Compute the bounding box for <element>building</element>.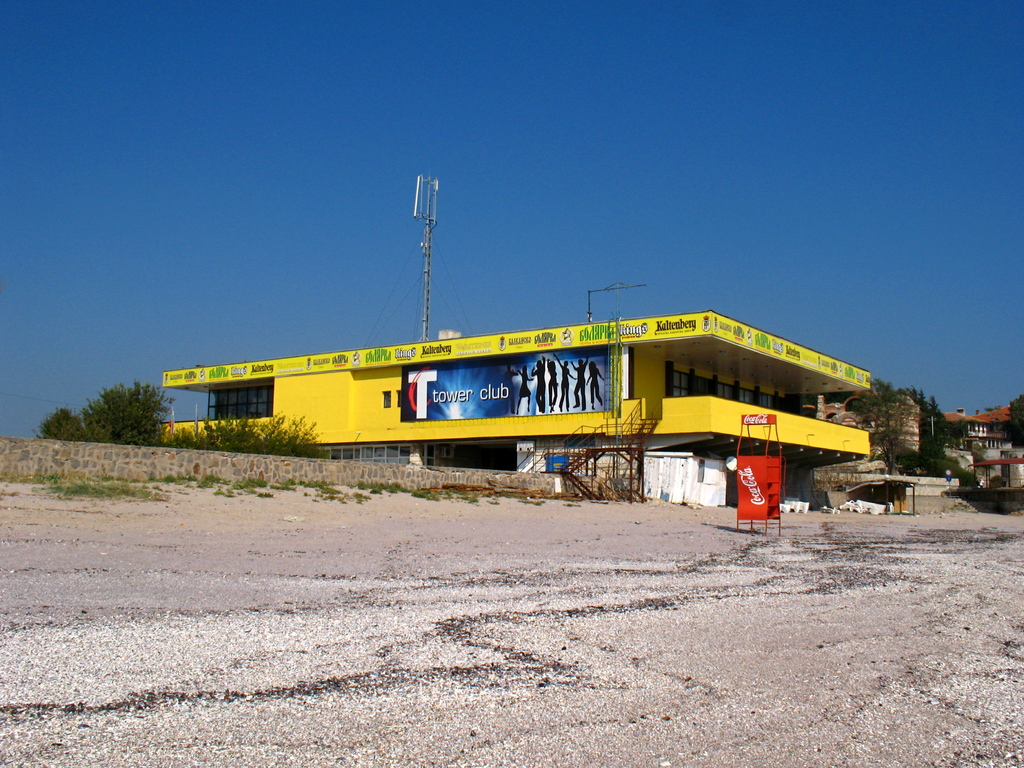
pyautogui.locateOnScreen(157, 174, 870, 473).
